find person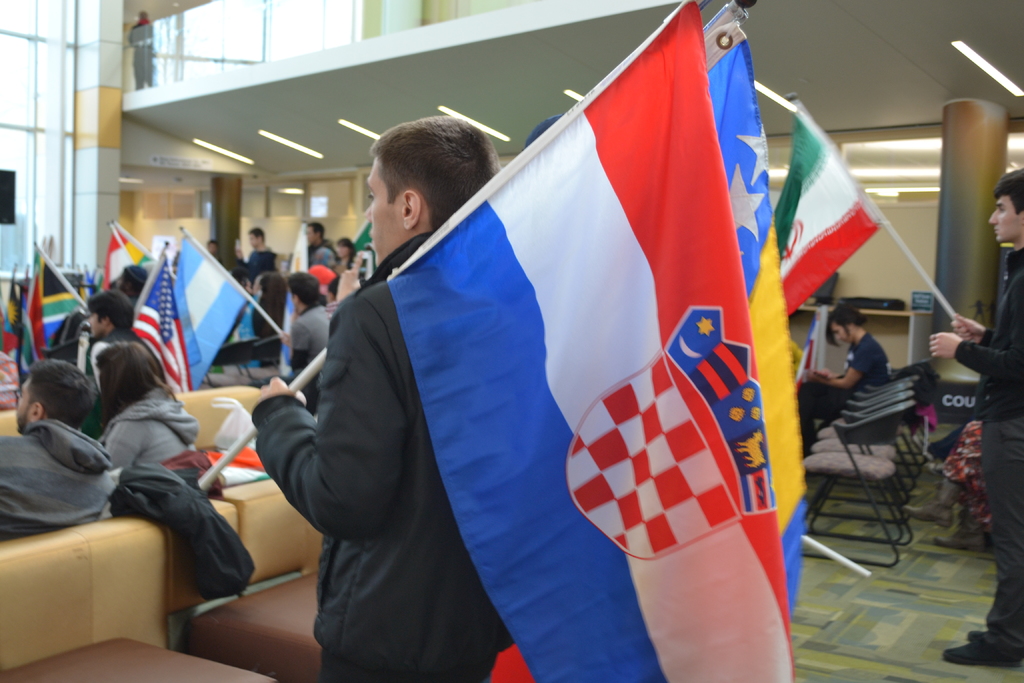
pyautogui.locateOnScreen(930, 165, 1023, 663)
